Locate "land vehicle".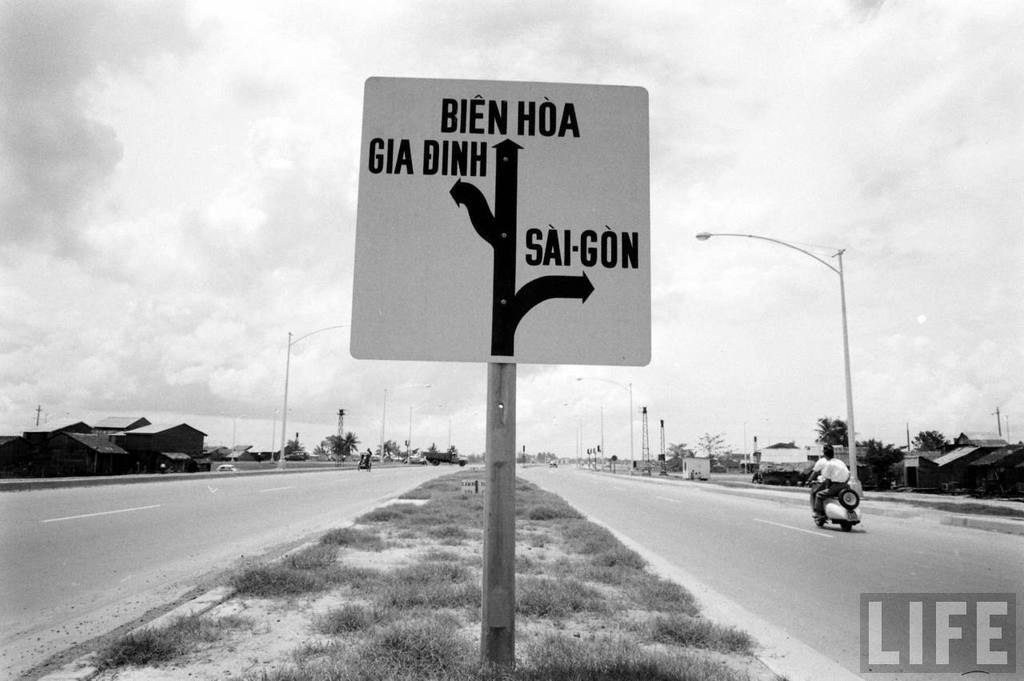
Bounding box: (804, 483, 858, 531).
